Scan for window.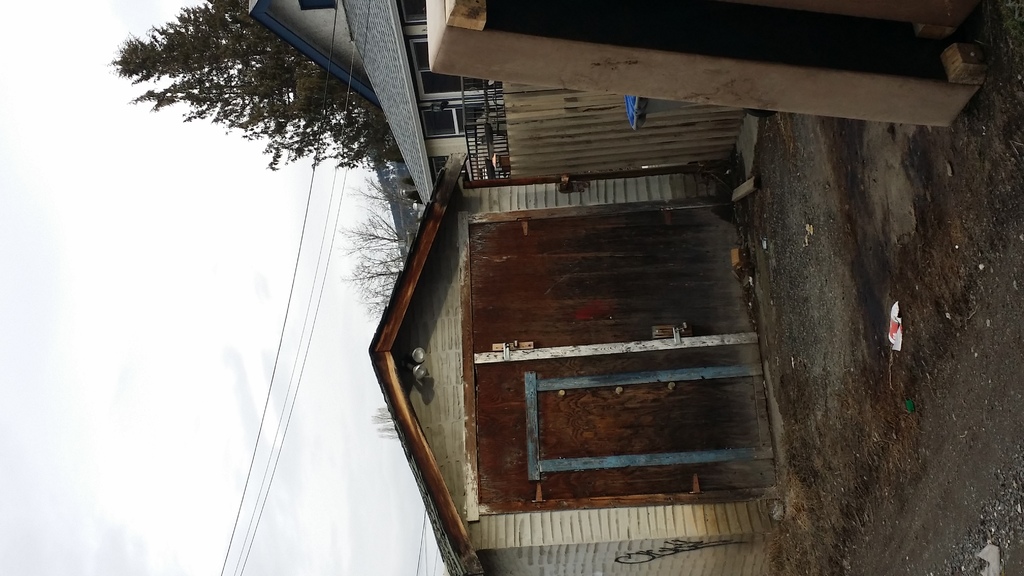
Scan result: select_region(420, 108, 495, 145).
